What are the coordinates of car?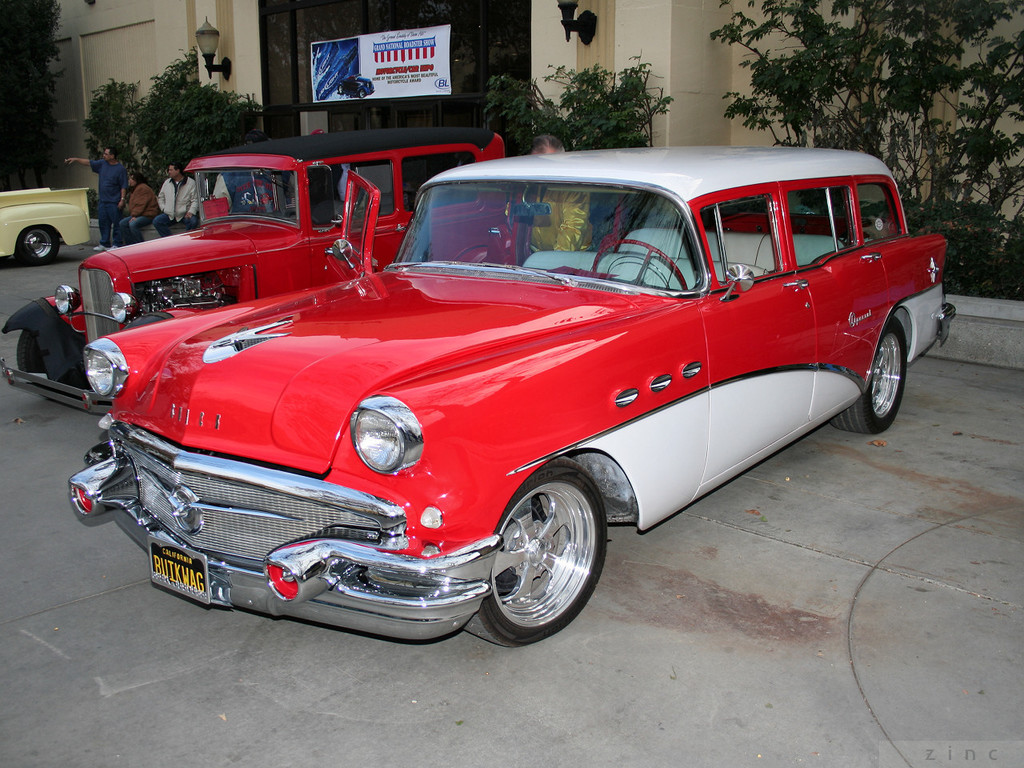
left=69, top=150, right=961, bottom=650.
